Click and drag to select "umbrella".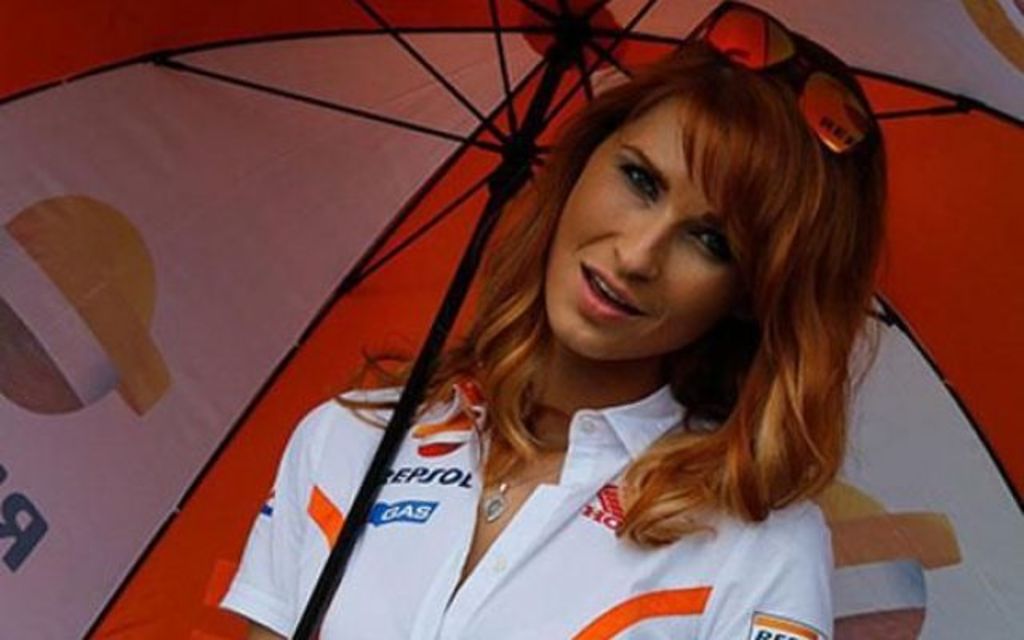
Selection: 0:0:1022:638.
